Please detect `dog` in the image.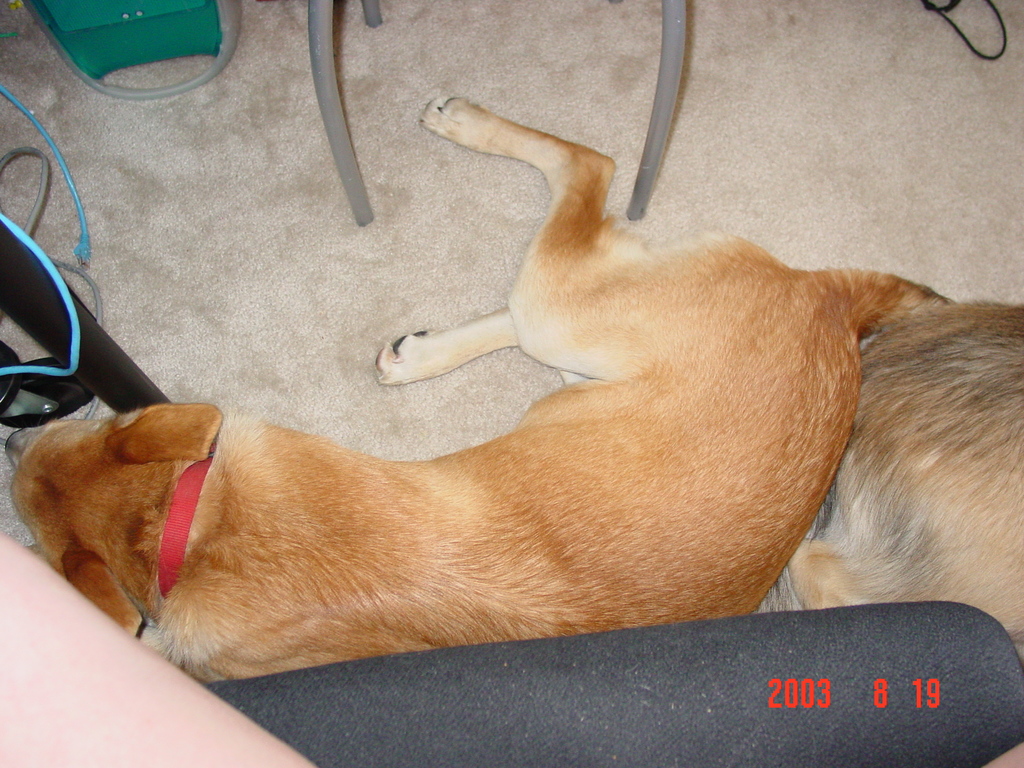
box(747, 298, 1023, 665).
